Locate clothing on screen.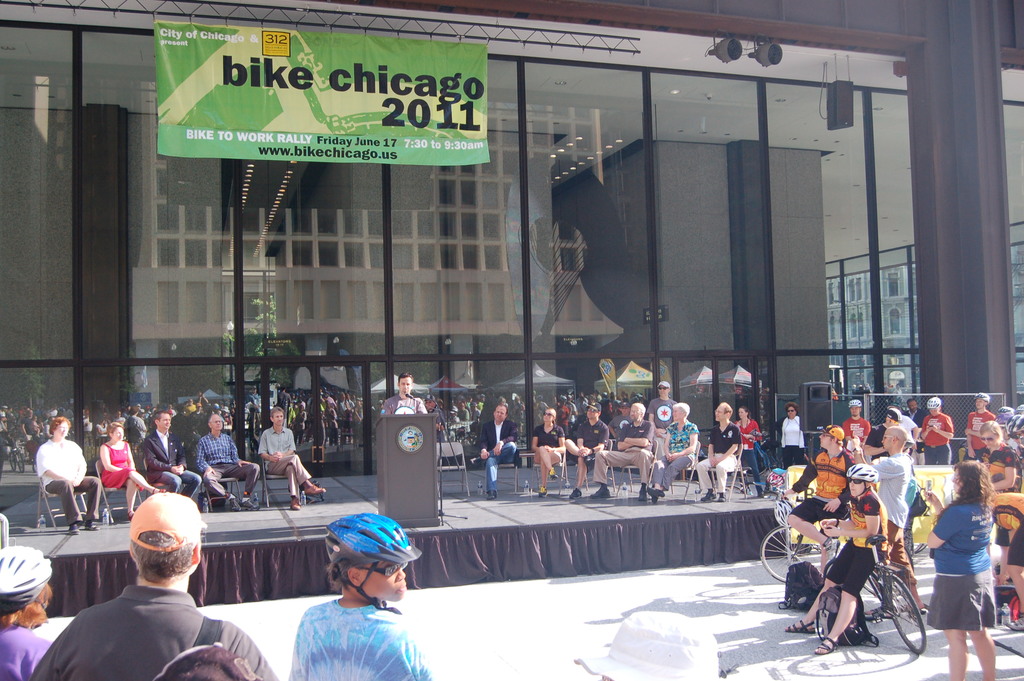
On screen at [826,493,888,590].
